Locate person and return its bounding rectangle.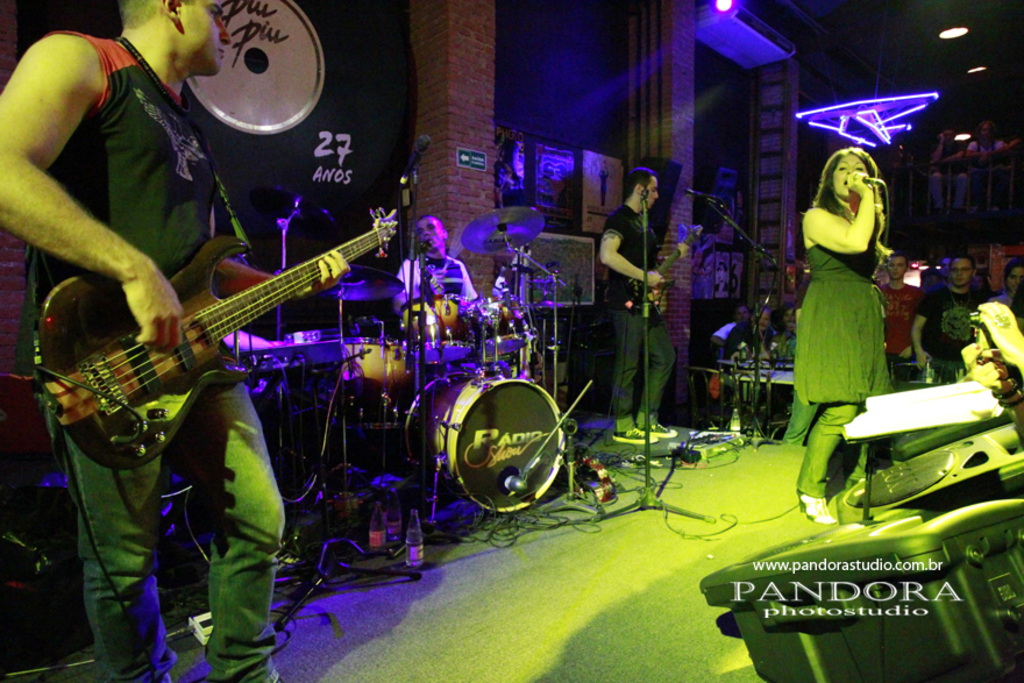
BBox(390, 219, 468, 329).
